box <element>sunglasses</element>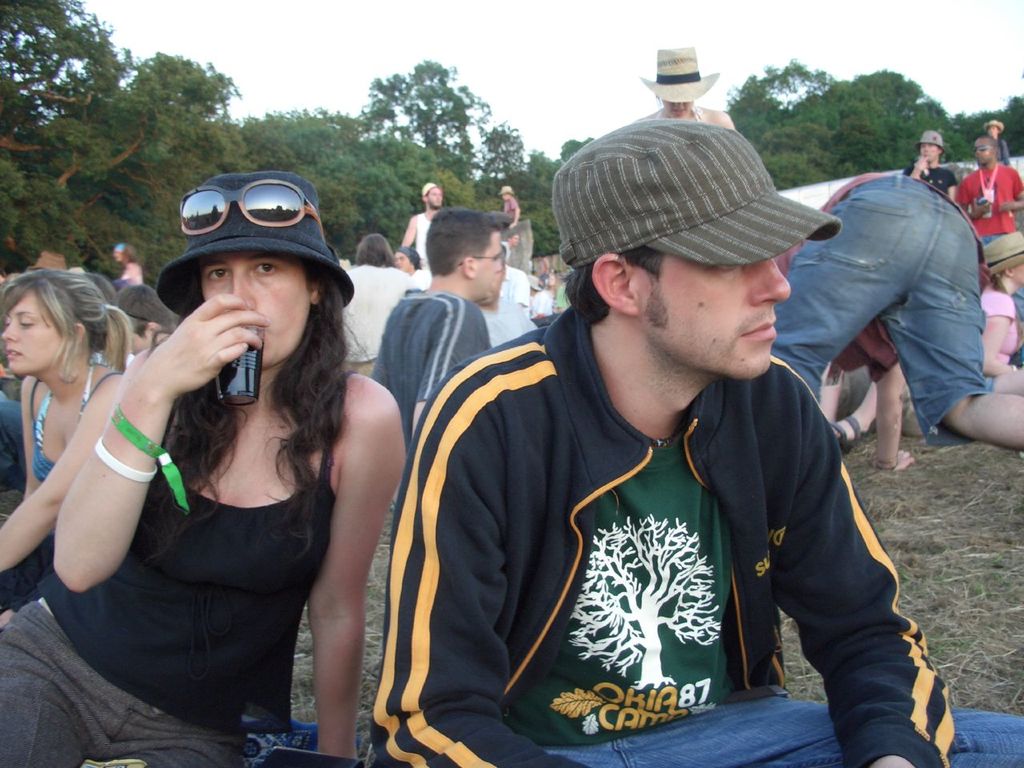
(x1=181, y1=178, x2=321, y2=238)
